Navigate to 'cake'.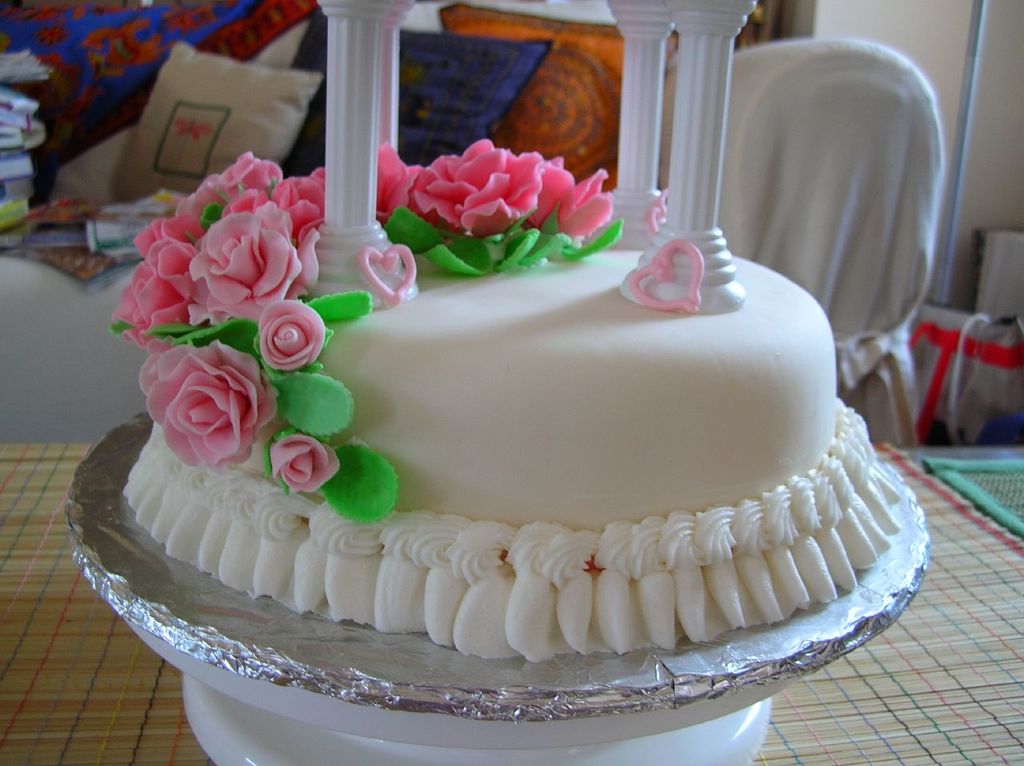
Navigation target: locate(110, 138, 898, 663).
